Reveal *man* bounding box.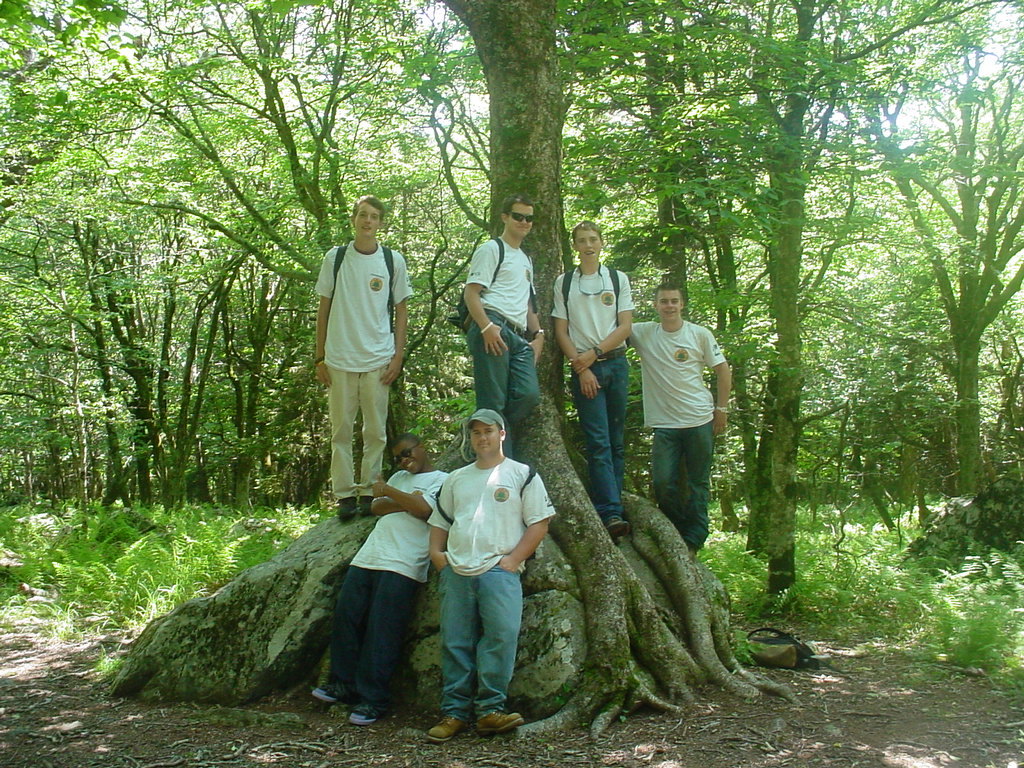
Revealed: rect(307, 428, 451, 728).
